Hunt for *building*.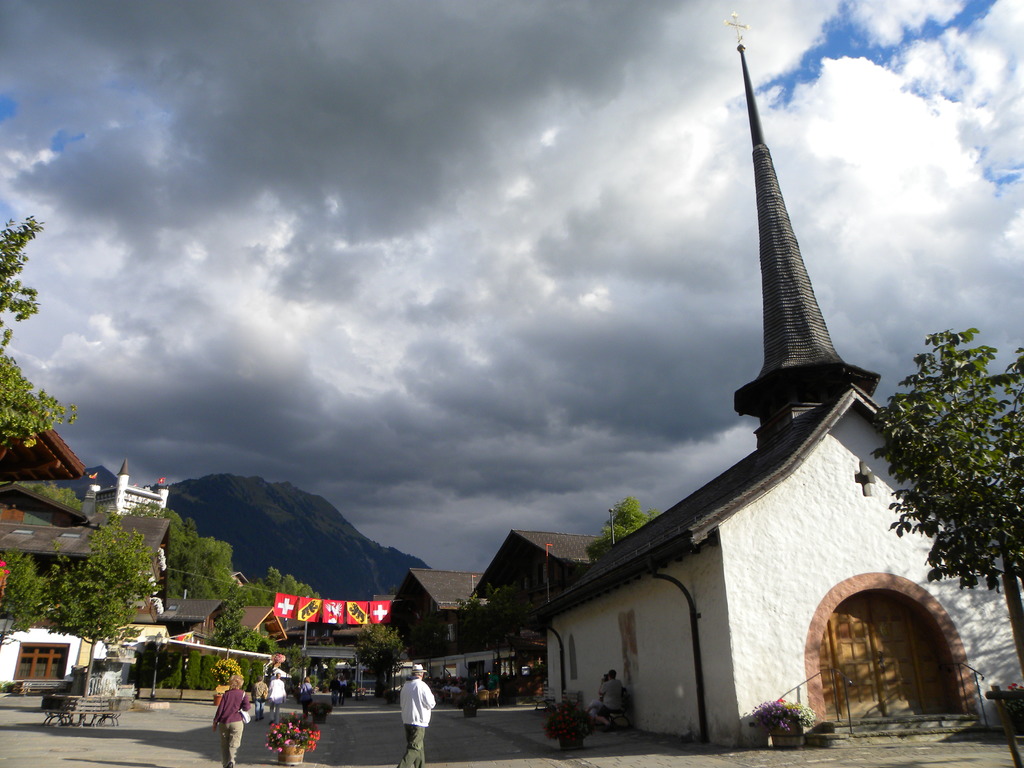
Hunted down at left=0, top=593, right=166, bottom=694.
